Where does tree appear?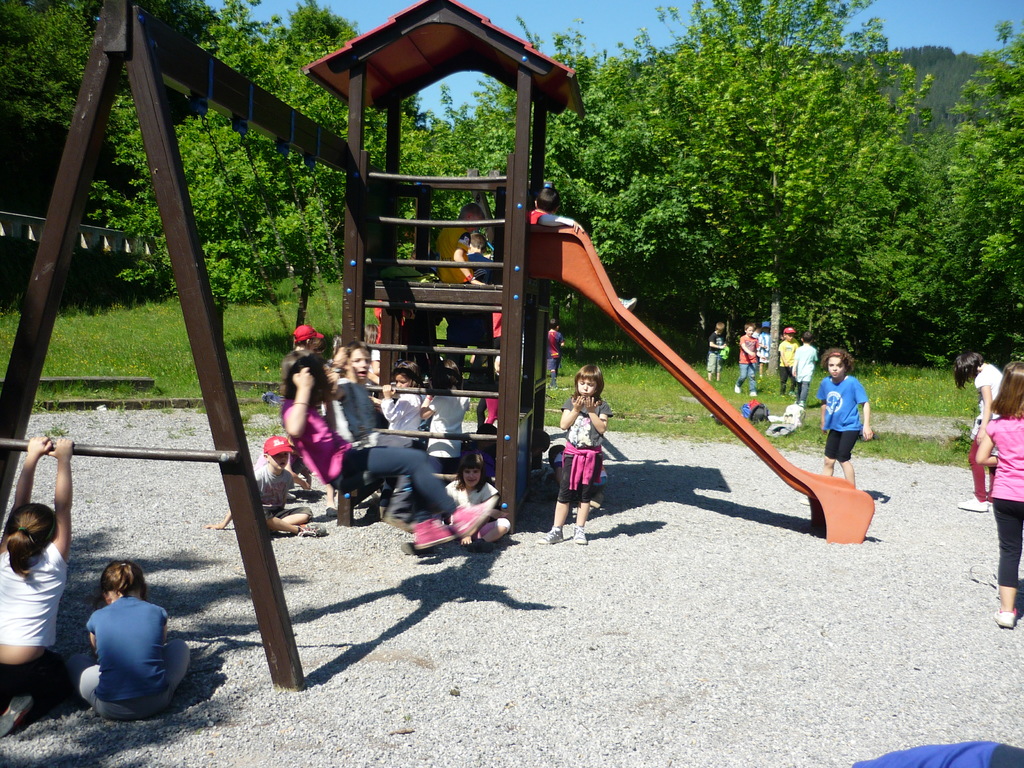
Appears at 278:0:364:58.
